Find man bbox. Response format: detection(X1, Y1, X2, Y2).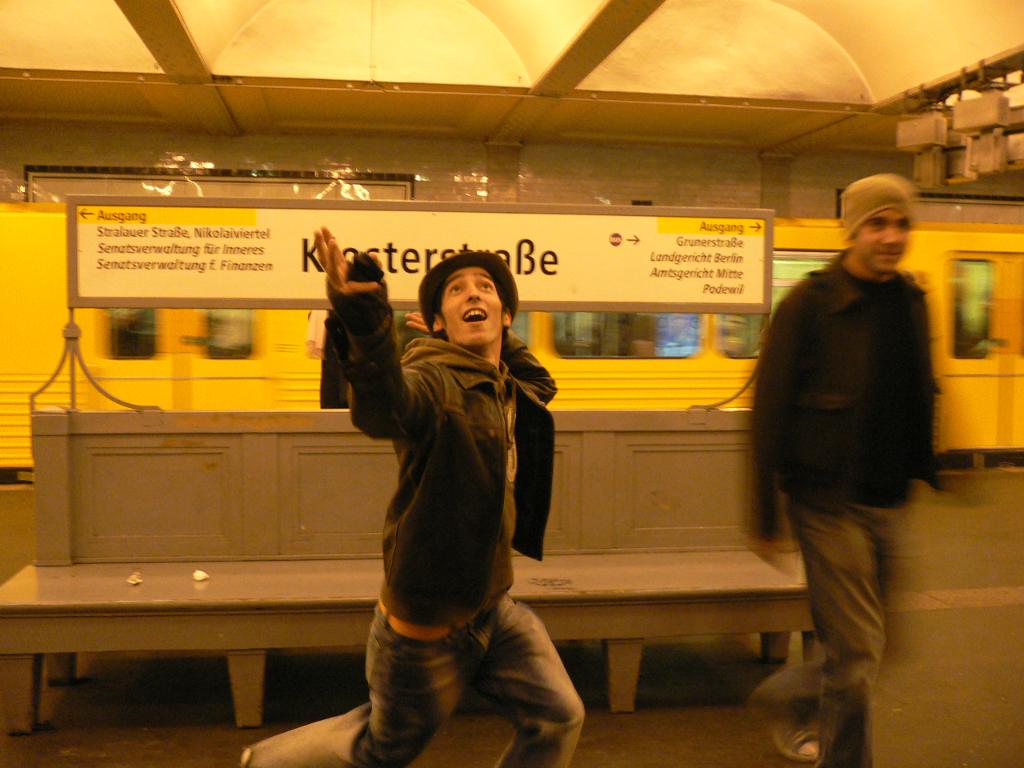
detection(734, 145, 959, 734).
